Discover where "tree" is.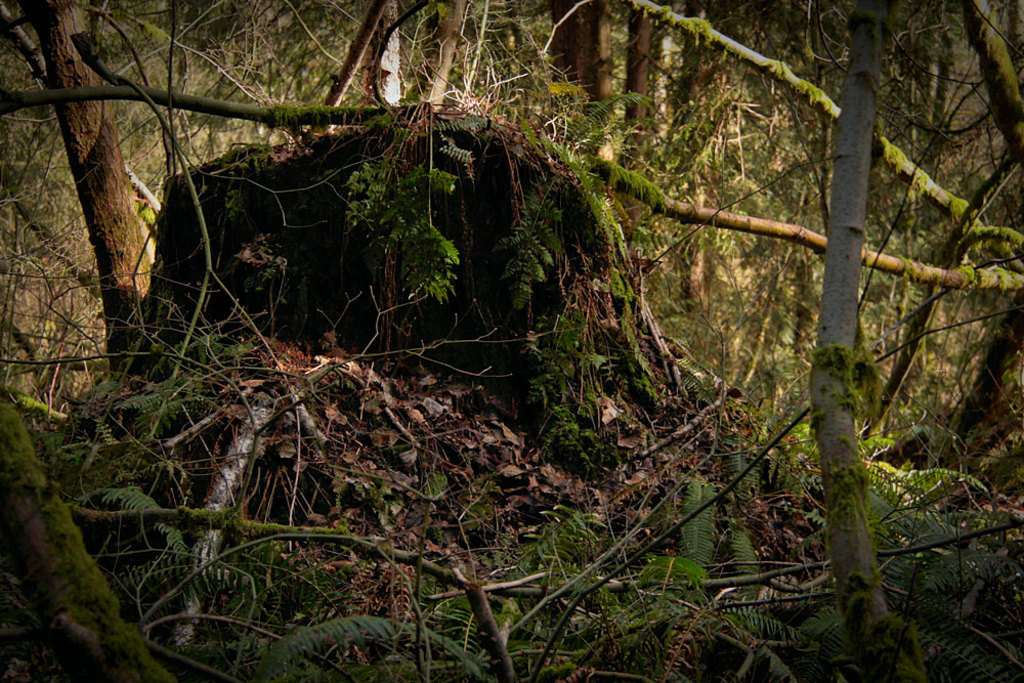
Discovered at x1=13, y1=13, x2=230, y2=458.
